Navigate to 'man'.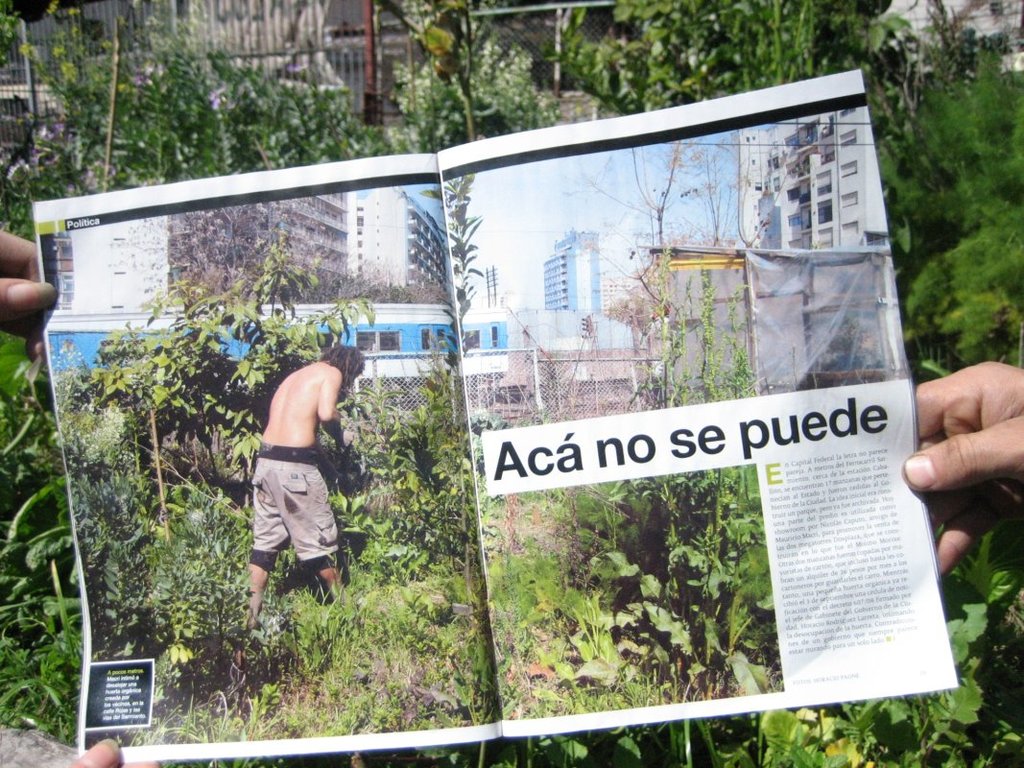
Navigation target: 224/336/358/629.
